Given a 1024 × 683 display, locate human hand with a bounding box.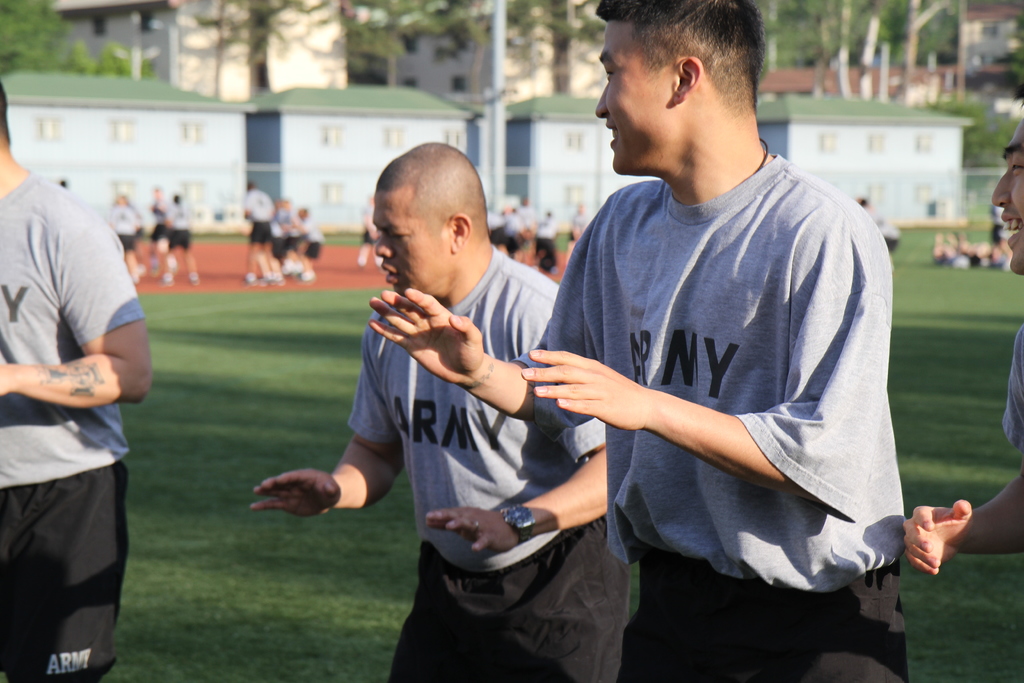
Located: <region>903, 500, 972, 573</region>.
